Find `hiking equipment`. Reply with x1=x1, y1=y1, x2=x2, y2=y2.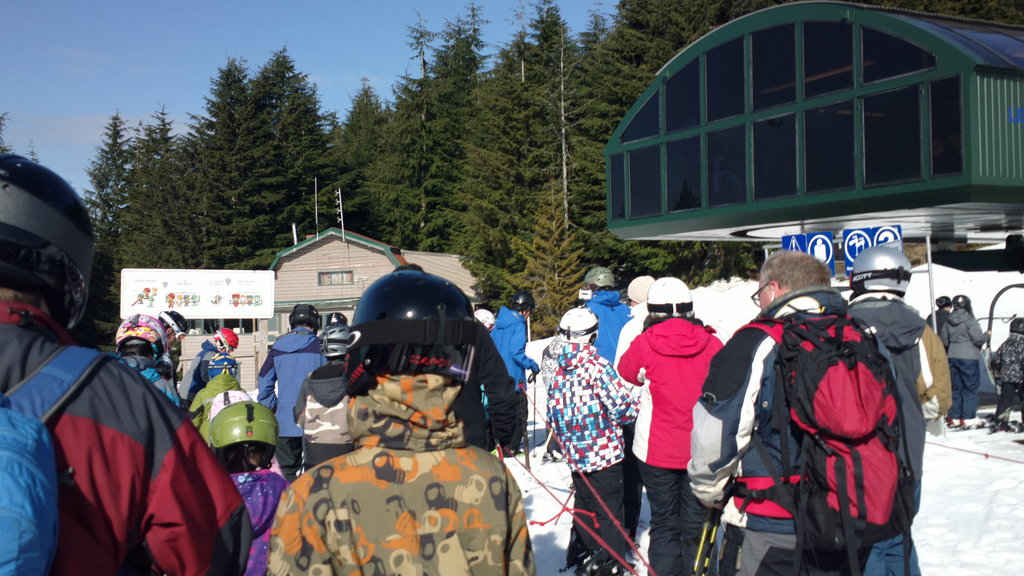
x1=161, y1=312, x2=189, y2=340.
